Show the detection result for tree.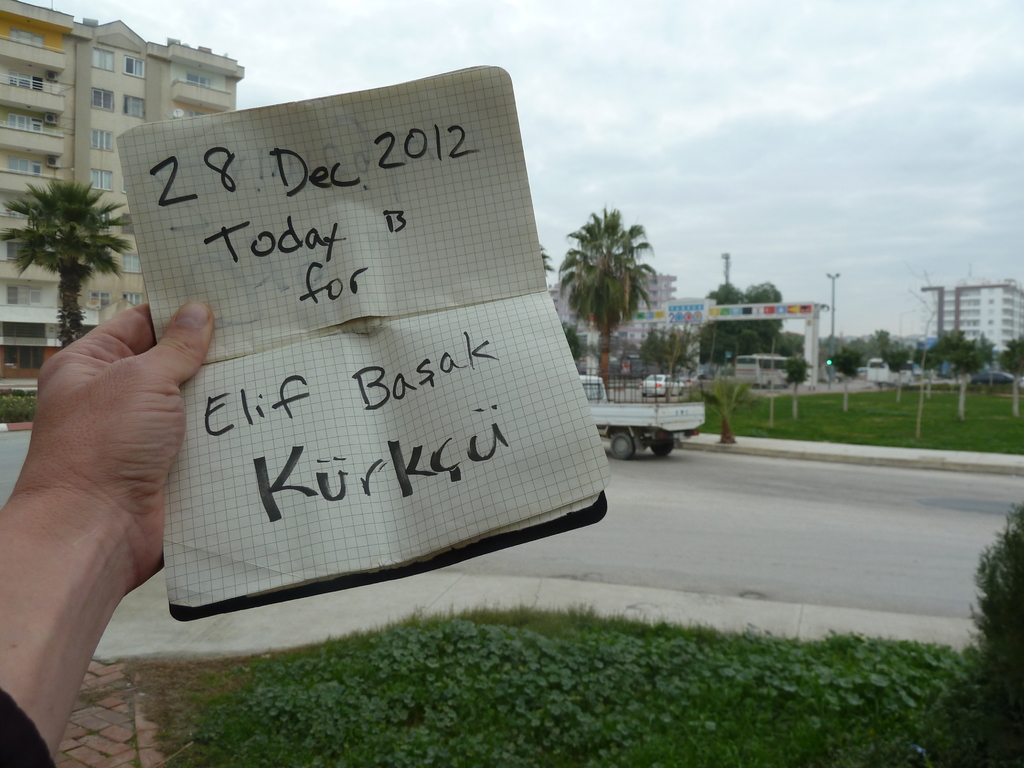
locate(1004, 332, 1023, 380).
